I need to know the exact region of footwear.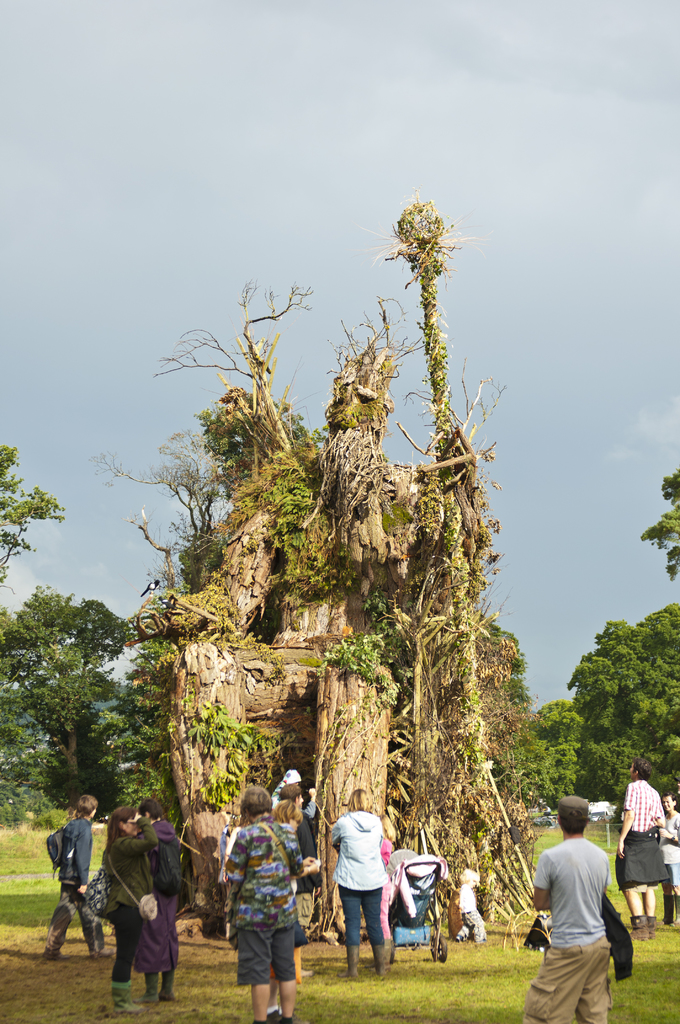
Region: 248, 1005, 270, 1020.
